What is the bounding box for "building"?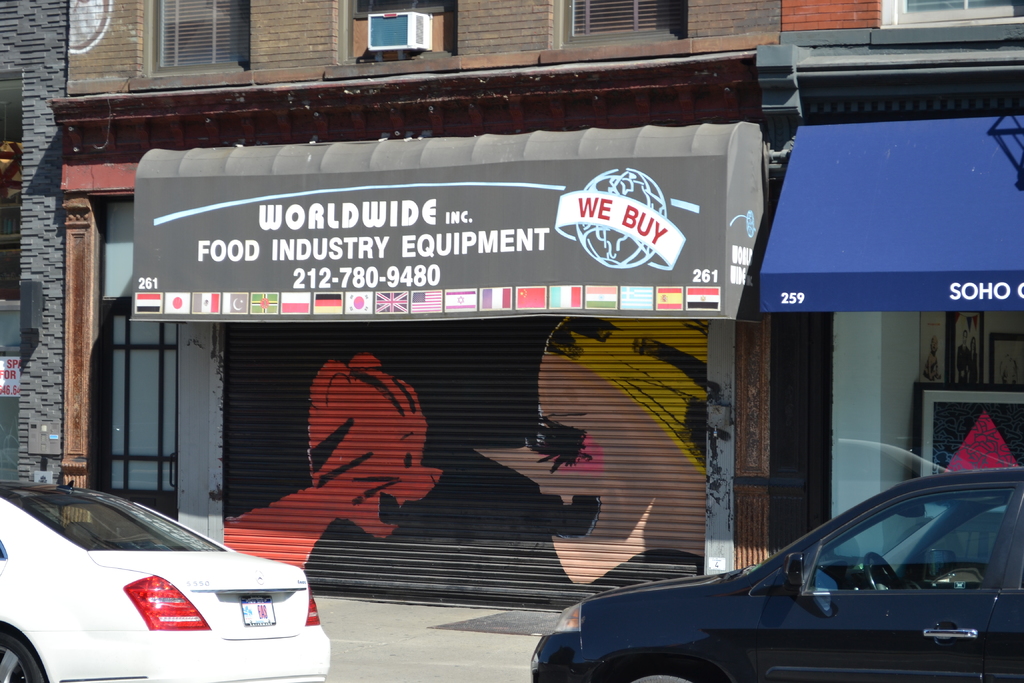
774,0,1023,559.
